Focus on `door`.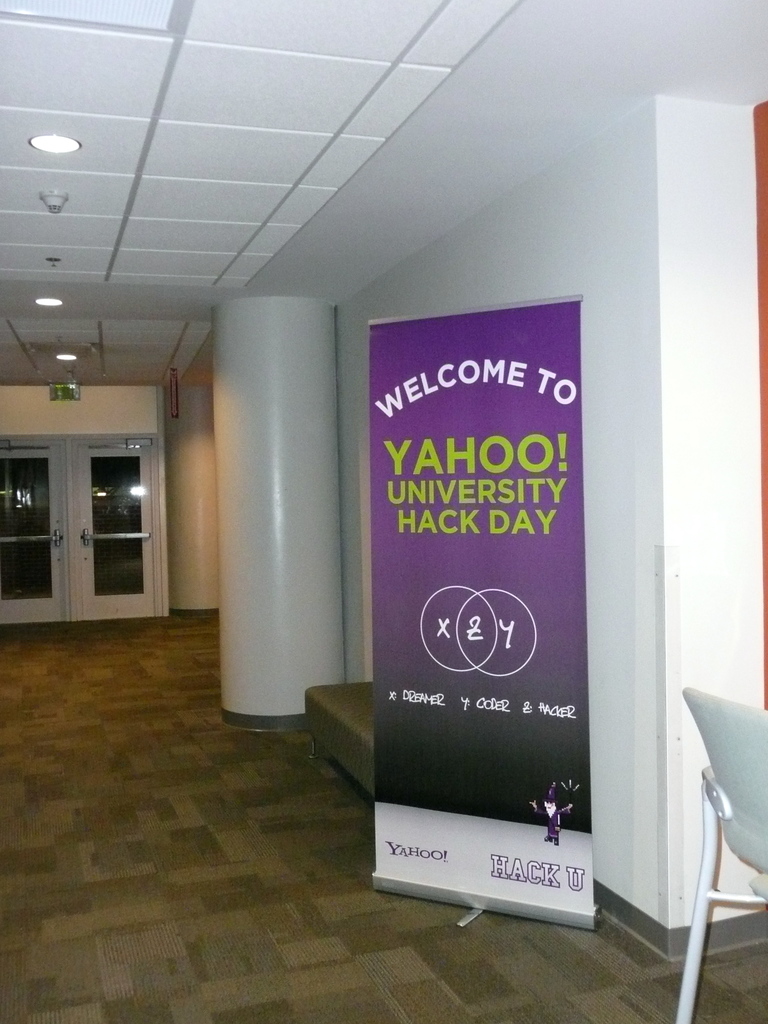
Focused at pyautogui.locateOnScreen(14, 409, 145, 641).
